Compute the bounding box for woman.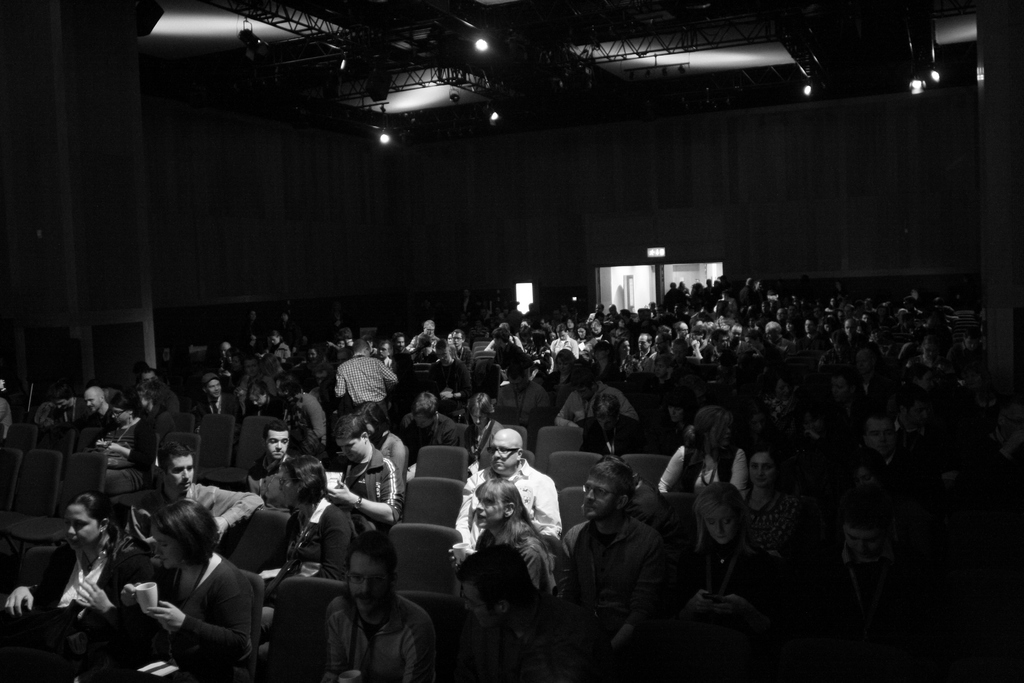
{"x1": 356, "y1": 399, "x2": 410, "y2": 511}.
